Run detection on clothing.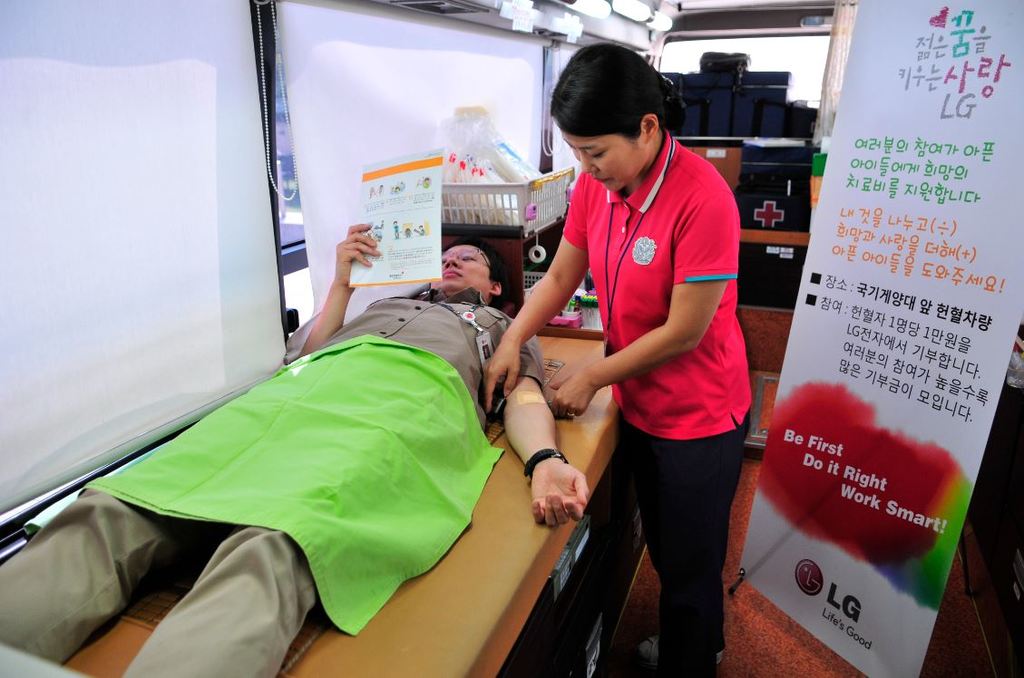
Result: 554,105,763,600.
